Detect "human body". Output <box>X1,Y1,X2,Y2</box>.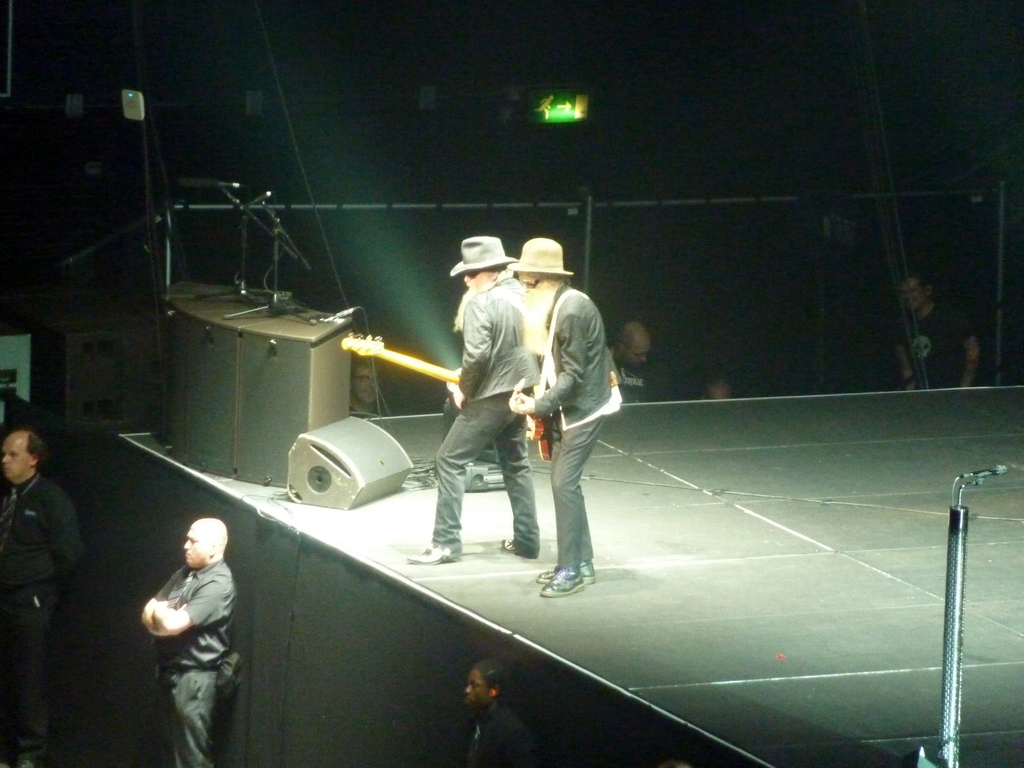
<box>897,267,982,383</box>.
